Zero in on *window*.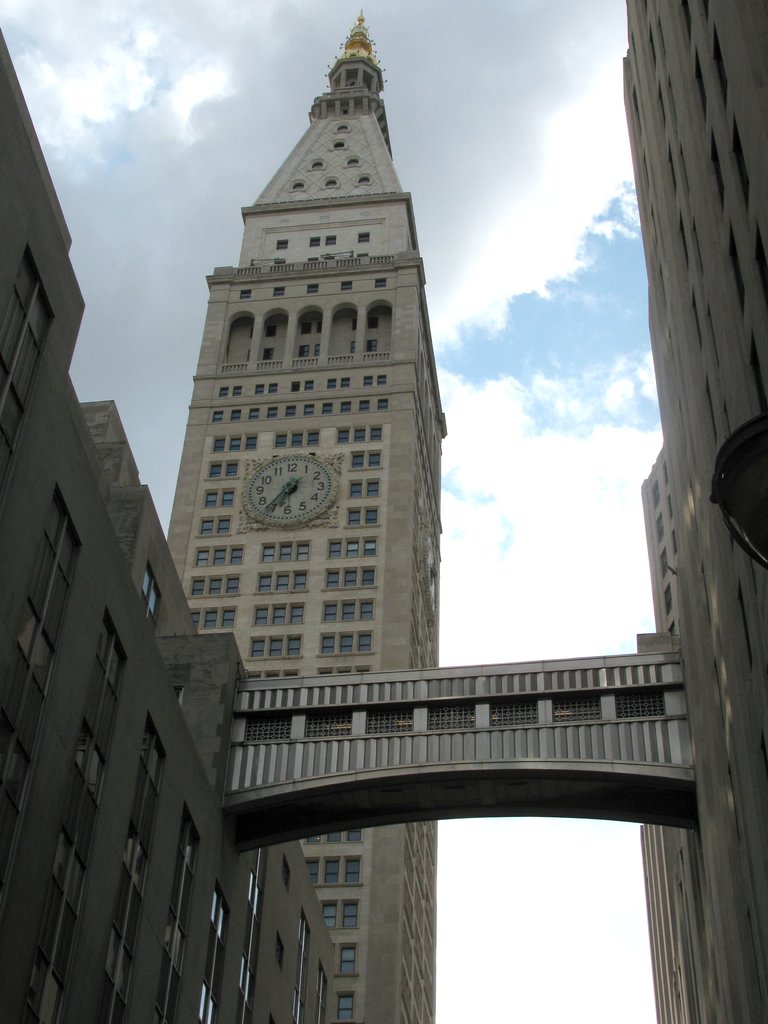
Zeroed in: bbox=[723, 398, 733, 436].
